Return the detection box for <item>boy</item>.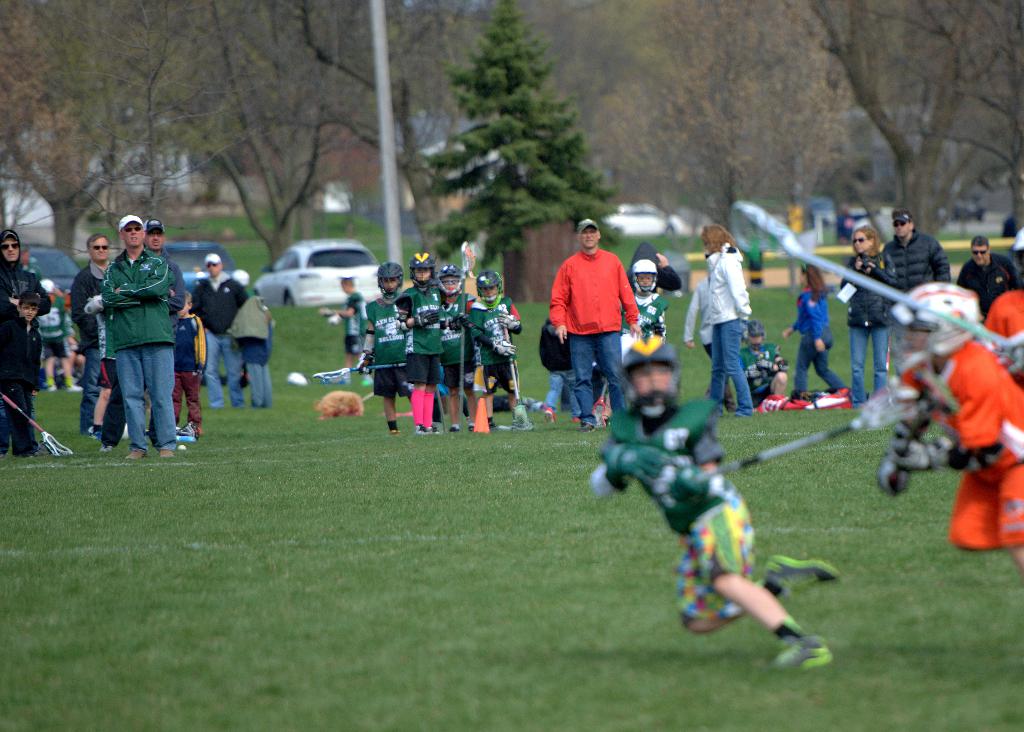
[x1=619, y1=259, x2=673, y2=342].
